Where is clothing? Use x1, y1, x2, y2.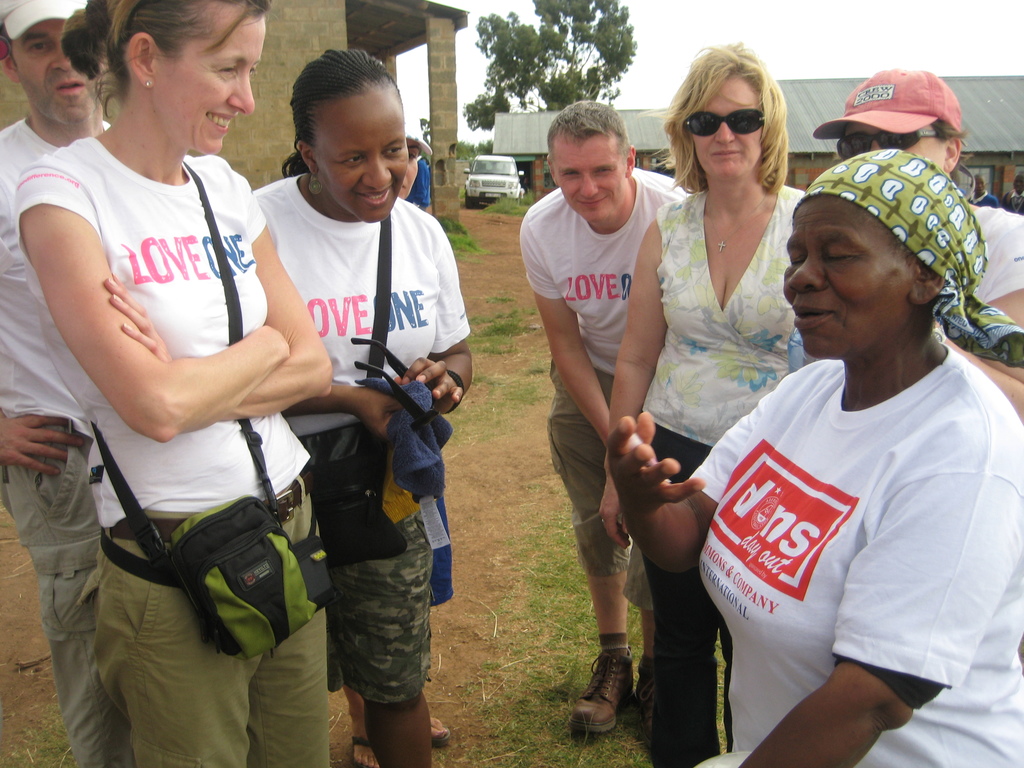
517, 175, 688, 579.
